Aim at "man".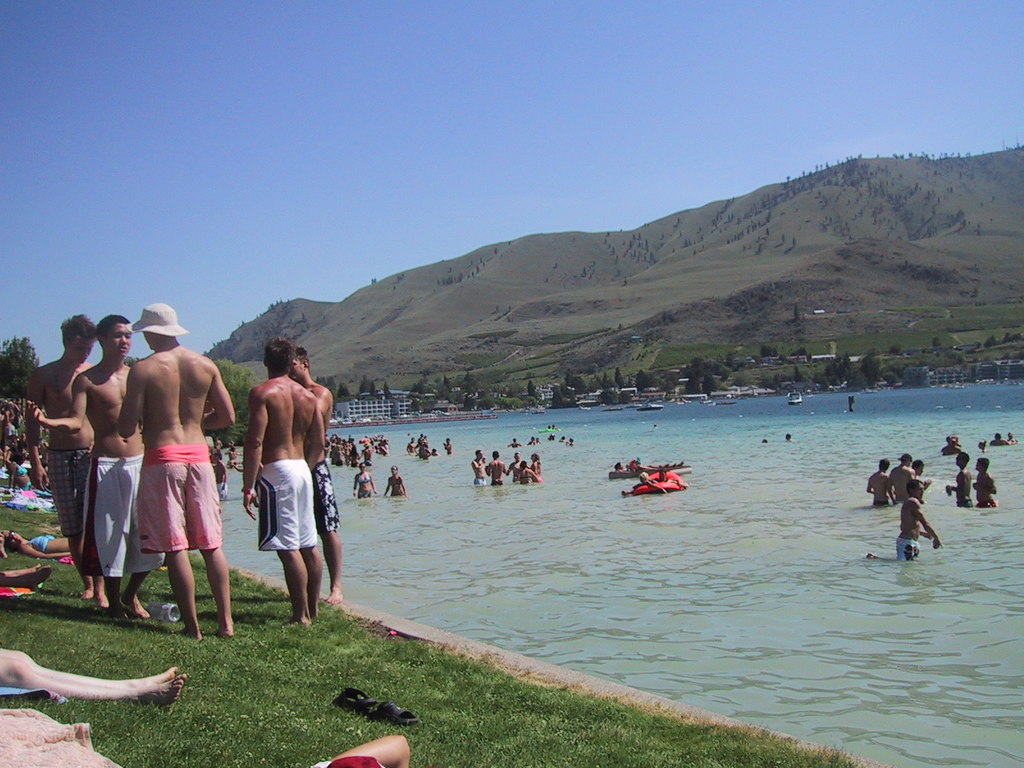
Aimed at locate(282, 346, 342, 605).
